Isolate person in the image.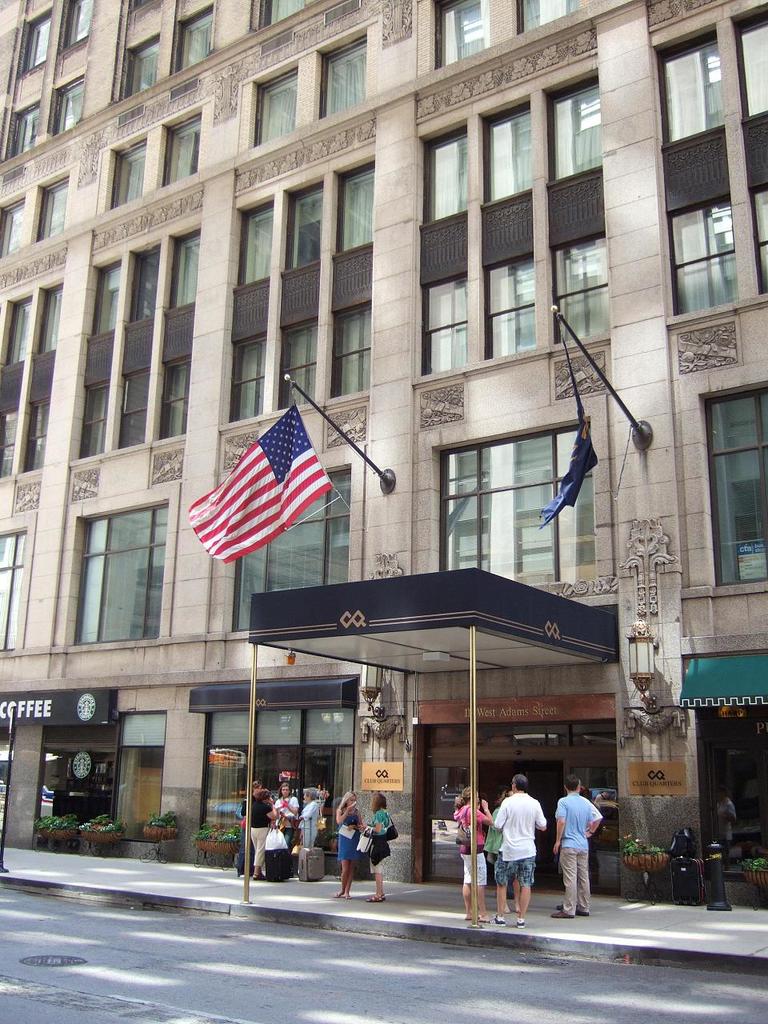
Isolated region: locate(246, 791, 273, 882).
